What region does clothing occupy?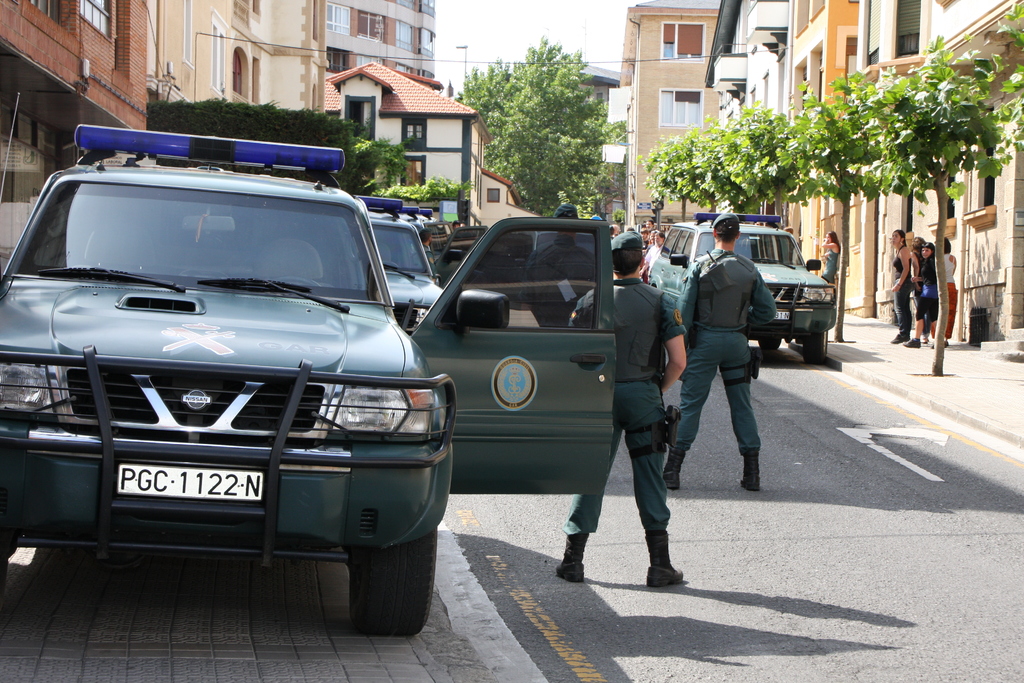
{"x1": 673, "y1": 245, "x2": 783, "y2": 452}.
